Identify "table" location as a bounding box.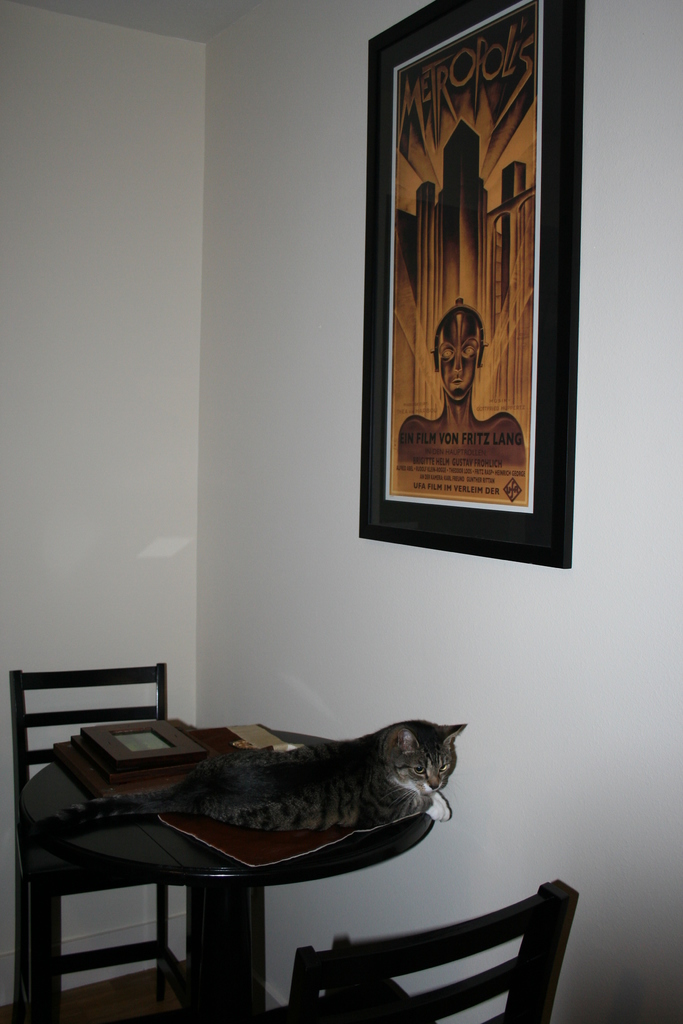
(left=28, top=724, right=415, bottom=1023).
